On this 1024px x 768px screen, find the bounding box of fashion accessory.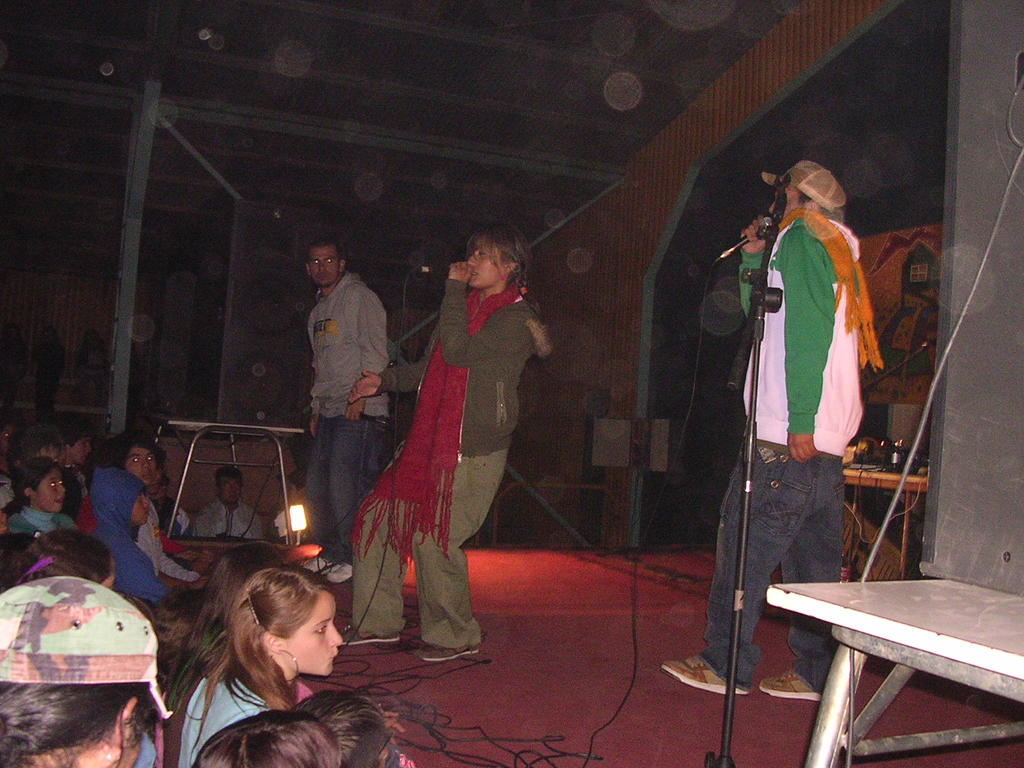
Bounding box: <region>415, 648, 477, 661</region>.
